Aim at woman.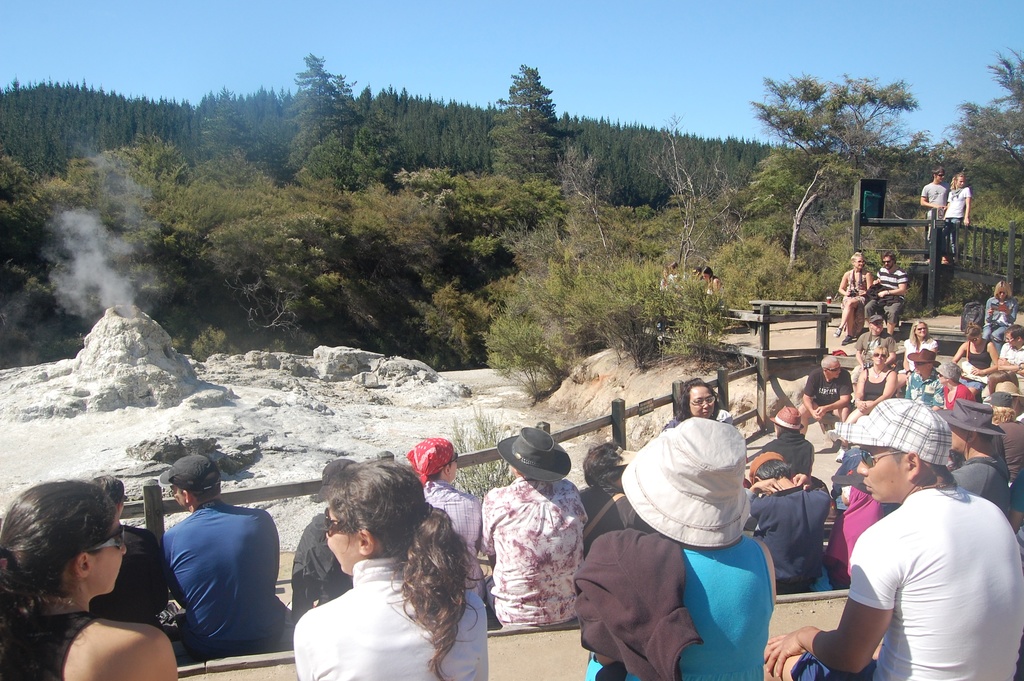
Aimed at crop(836, 251, 873, 338).
